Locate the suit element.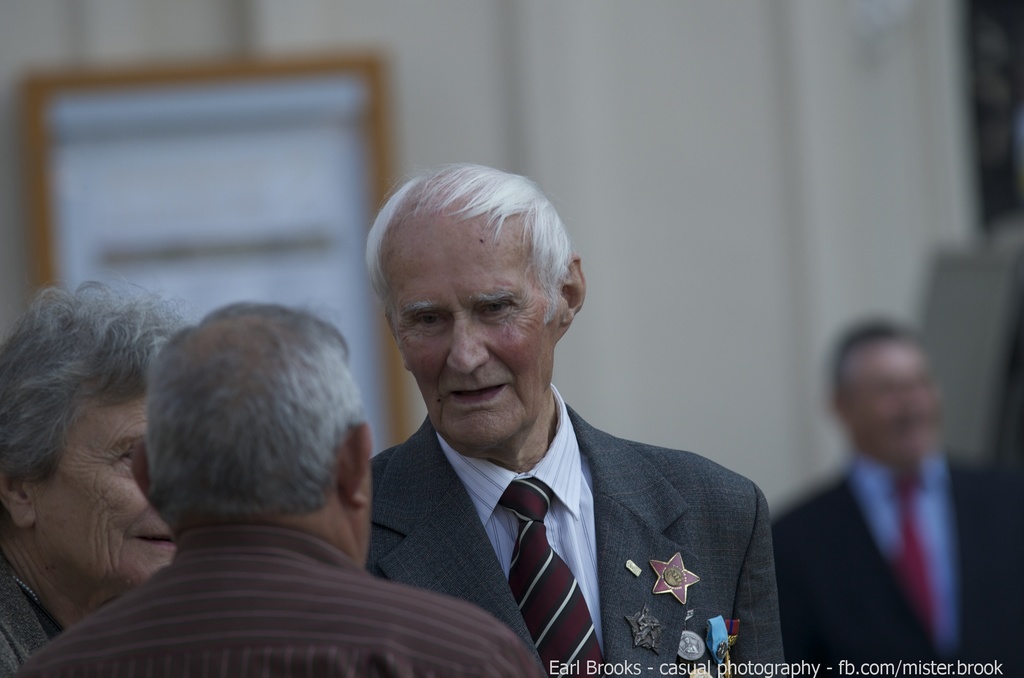
Element bbox: <region>770, 460, 1023, 677</region>.
